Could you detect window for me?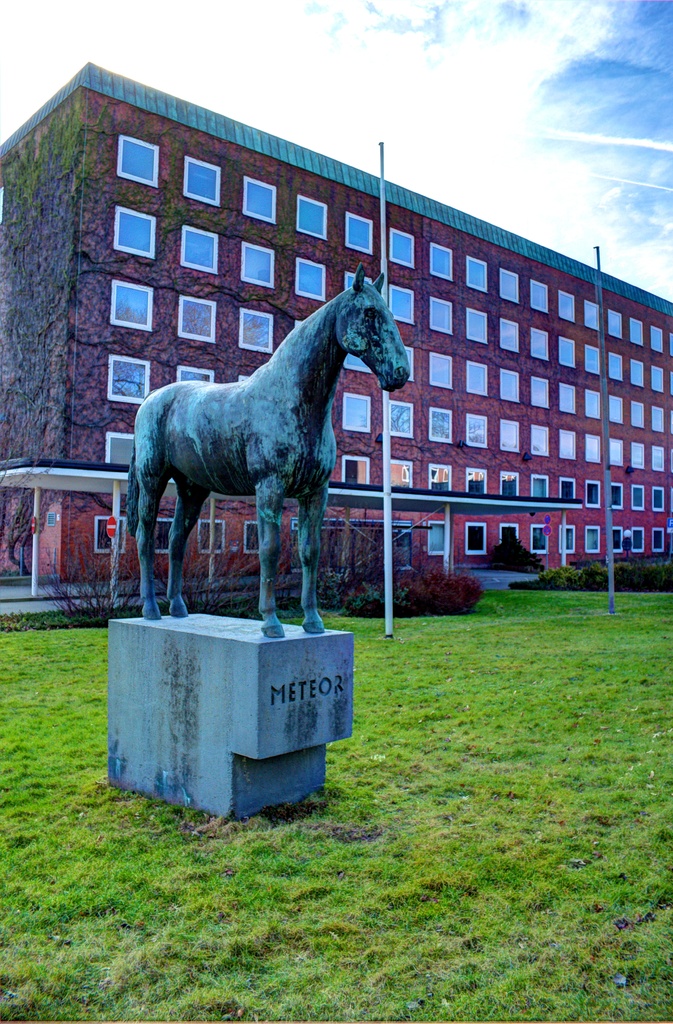
Detection result: 583,432,603,469.
